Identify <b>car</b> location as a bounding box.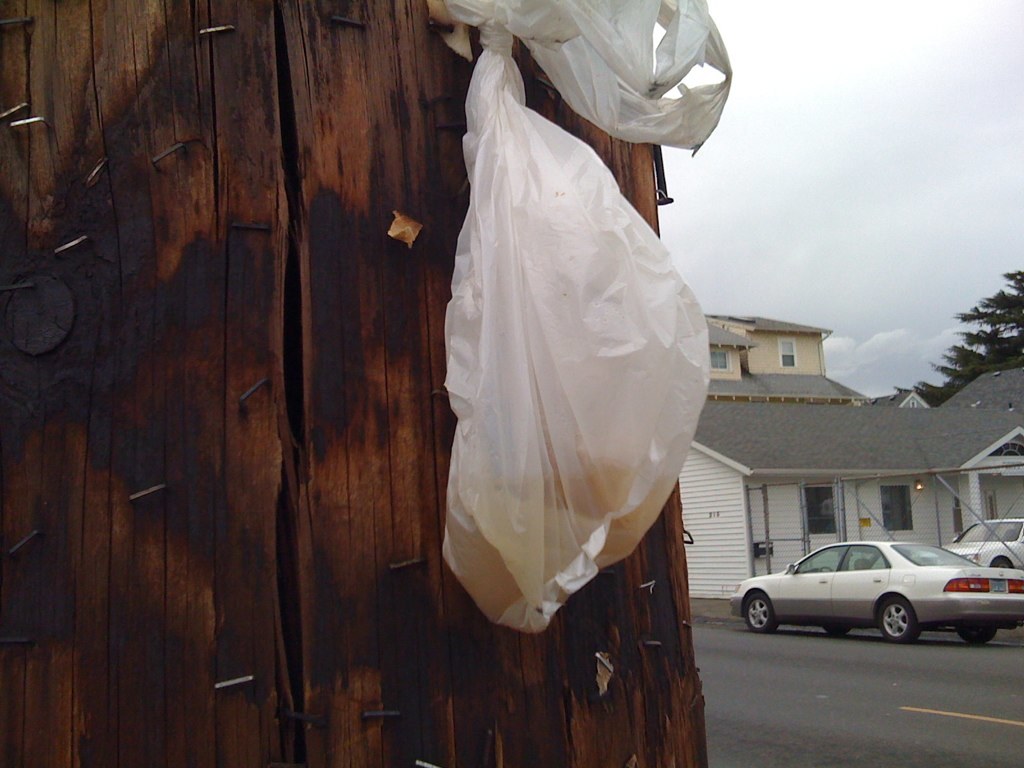
(x1=942, y1=519, x2=1023, y2=570).
